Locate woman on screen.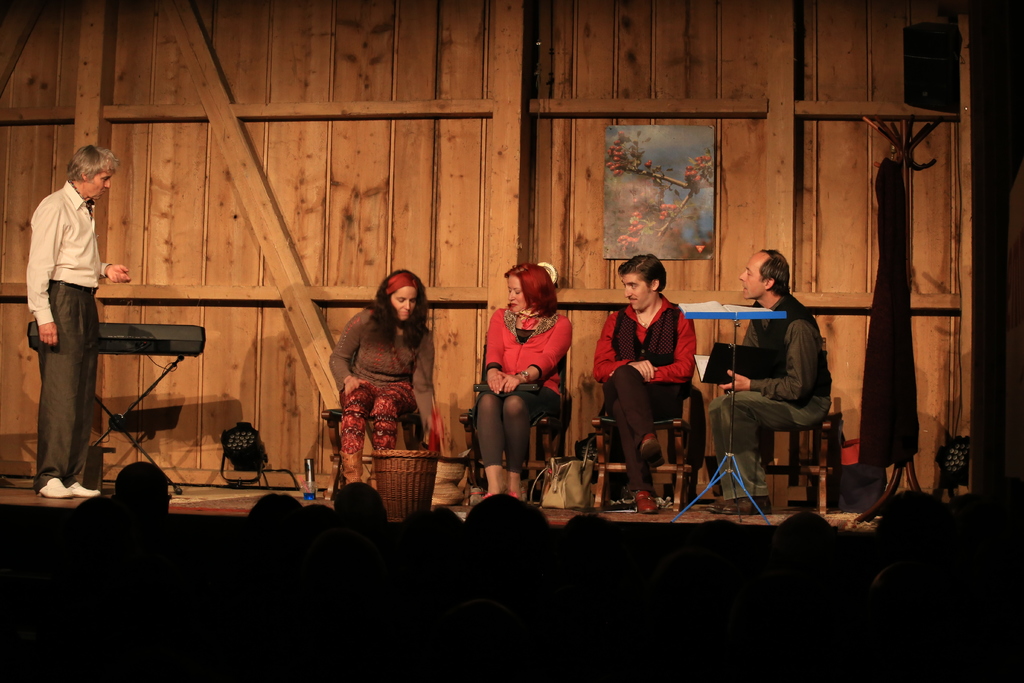
On screen at pyautogui.locateOnScreen(328, 270, 438, 461).
